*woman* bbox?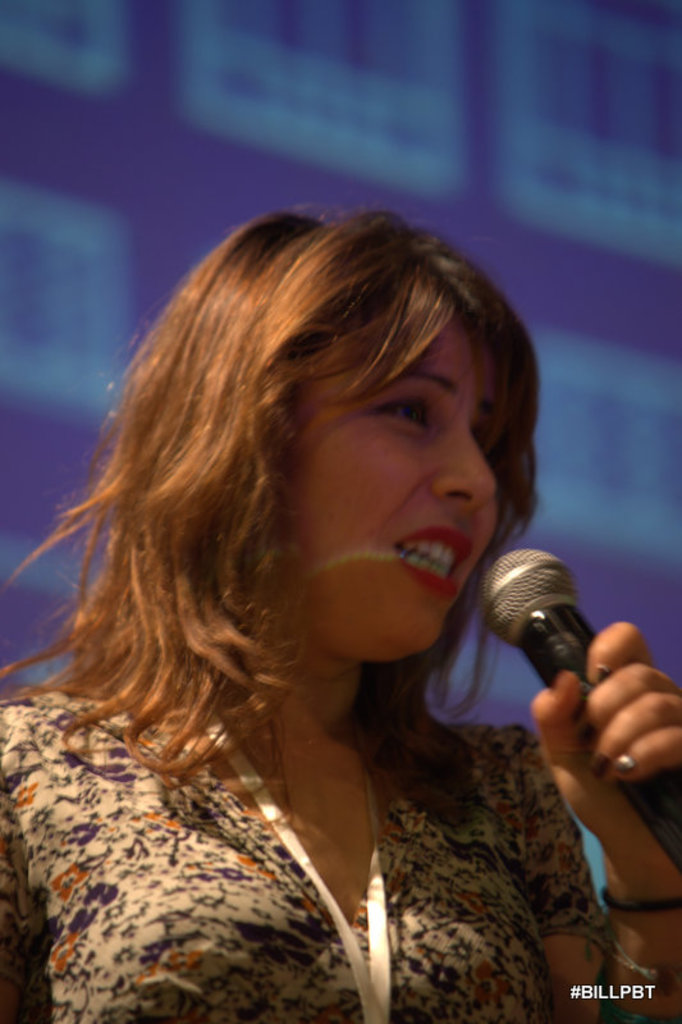
4:168:642:1023
